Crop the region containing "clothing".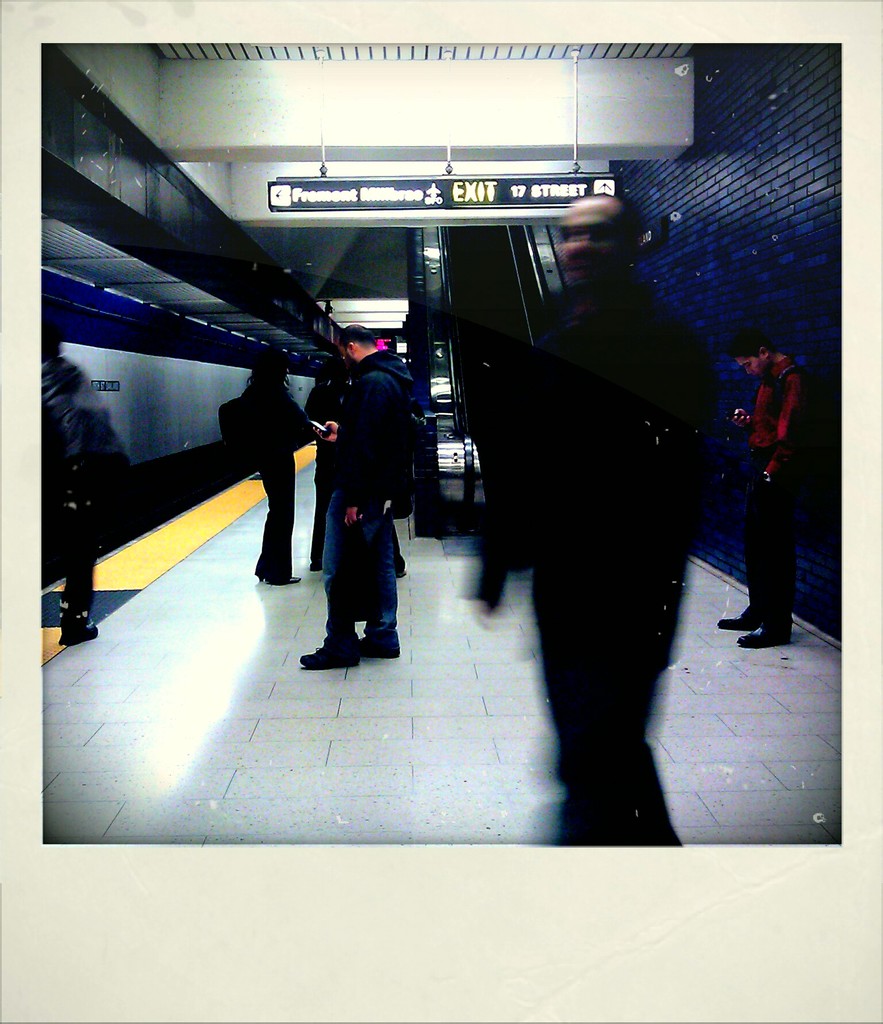
Crop region: rect(288, 326, 424, 648).
